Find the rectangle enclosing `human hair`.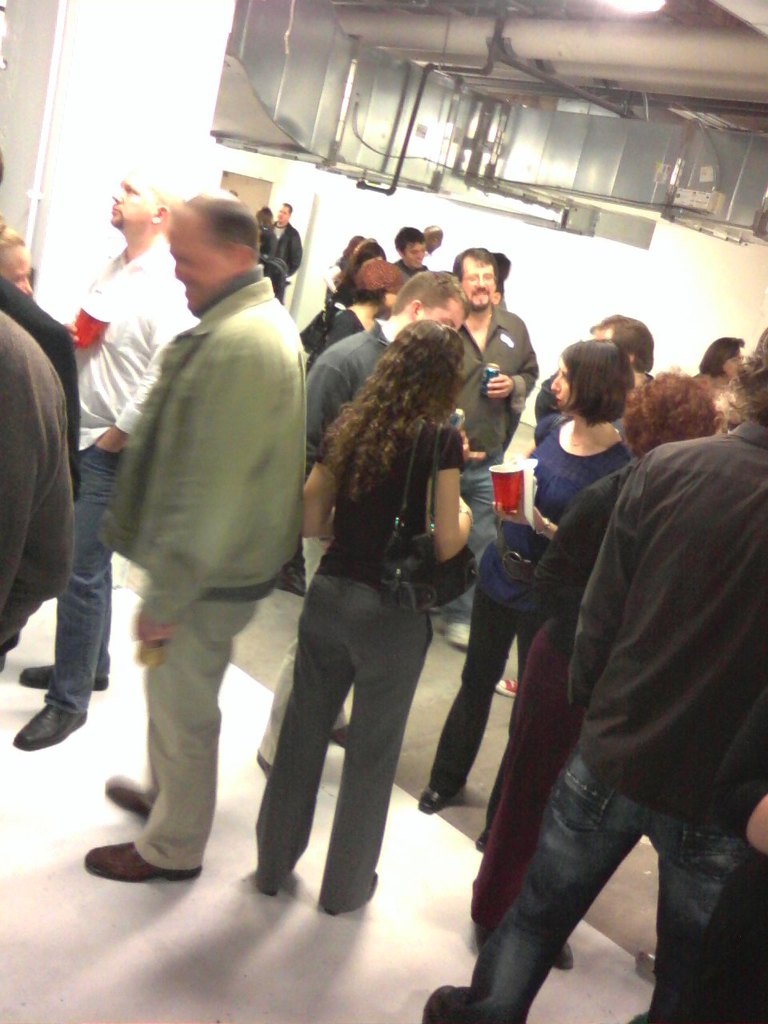
select_region(394, 225, 427, 260).
